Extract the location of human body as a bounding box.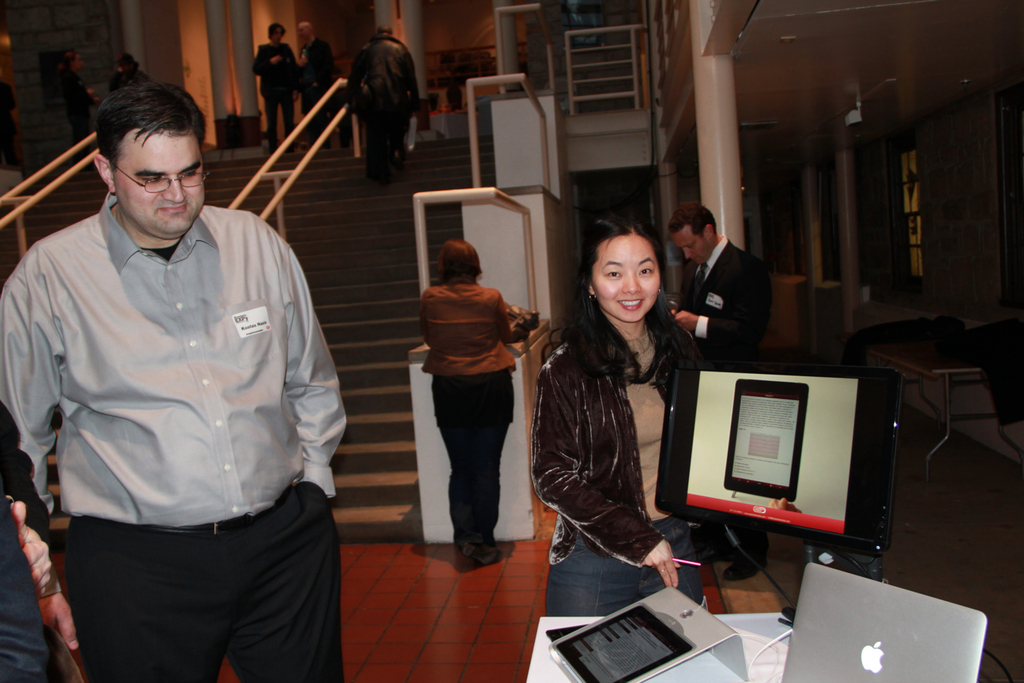
detection(110, 46, 149, 92).
